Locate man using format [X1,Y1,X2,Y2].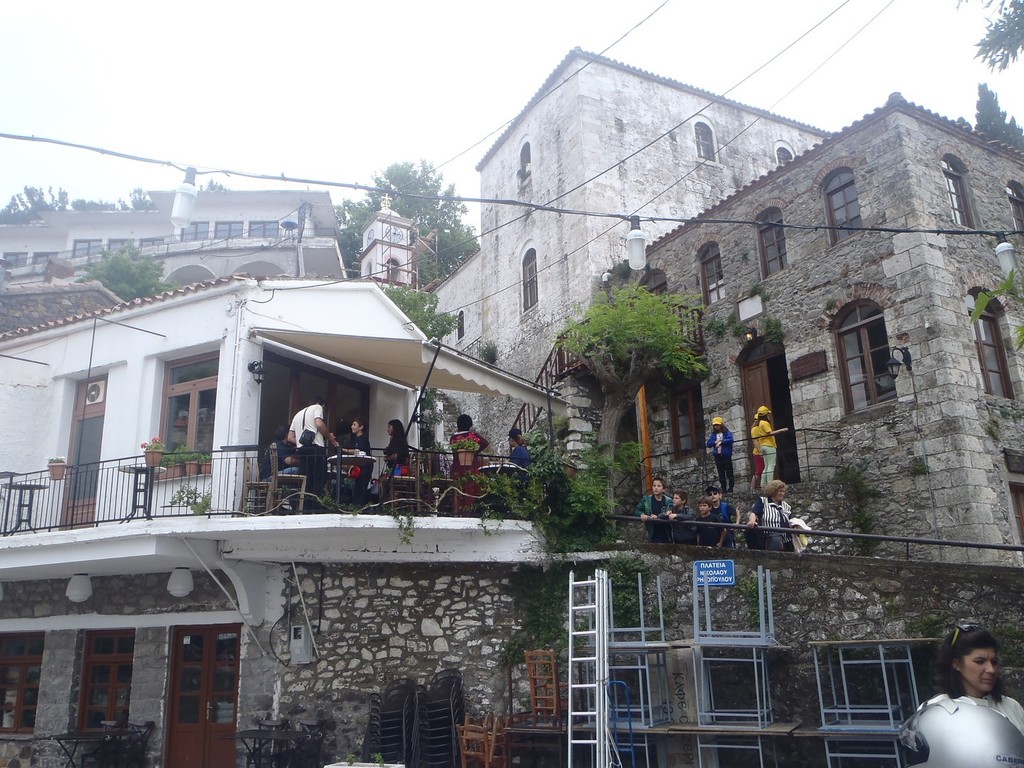
[276,424,304,475].
